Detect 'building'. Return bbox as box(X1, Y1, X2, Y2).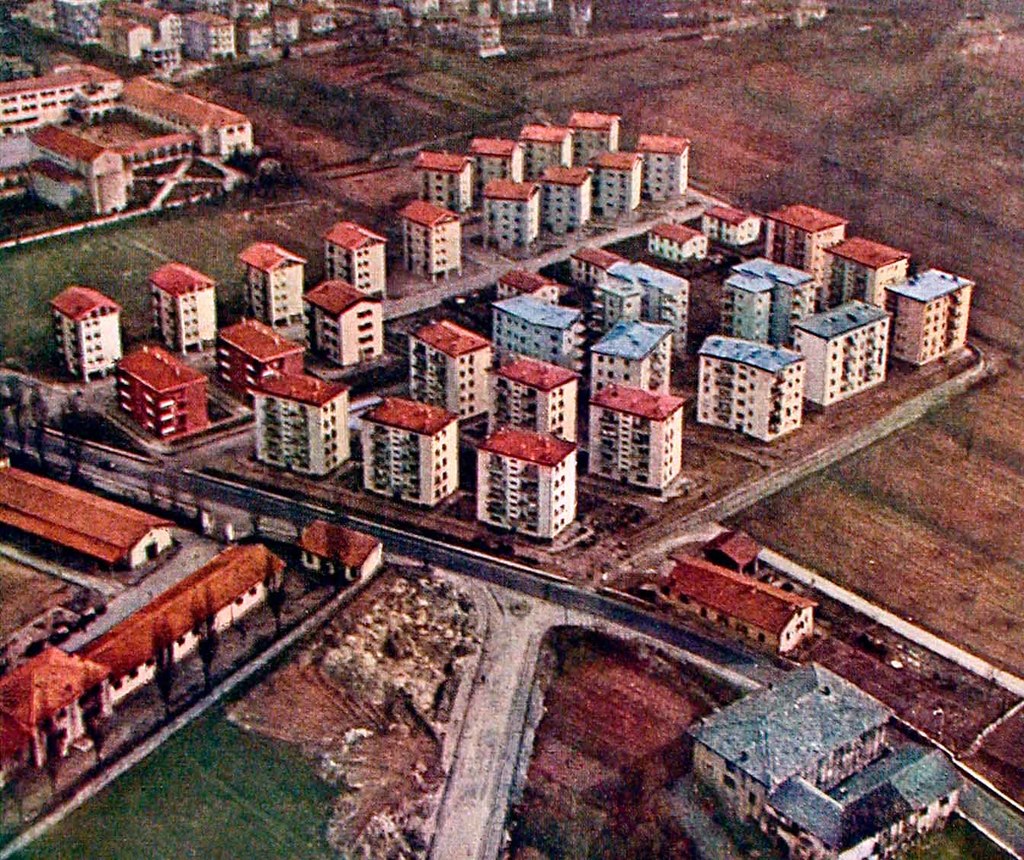
box(562, 98, 619, 161).
